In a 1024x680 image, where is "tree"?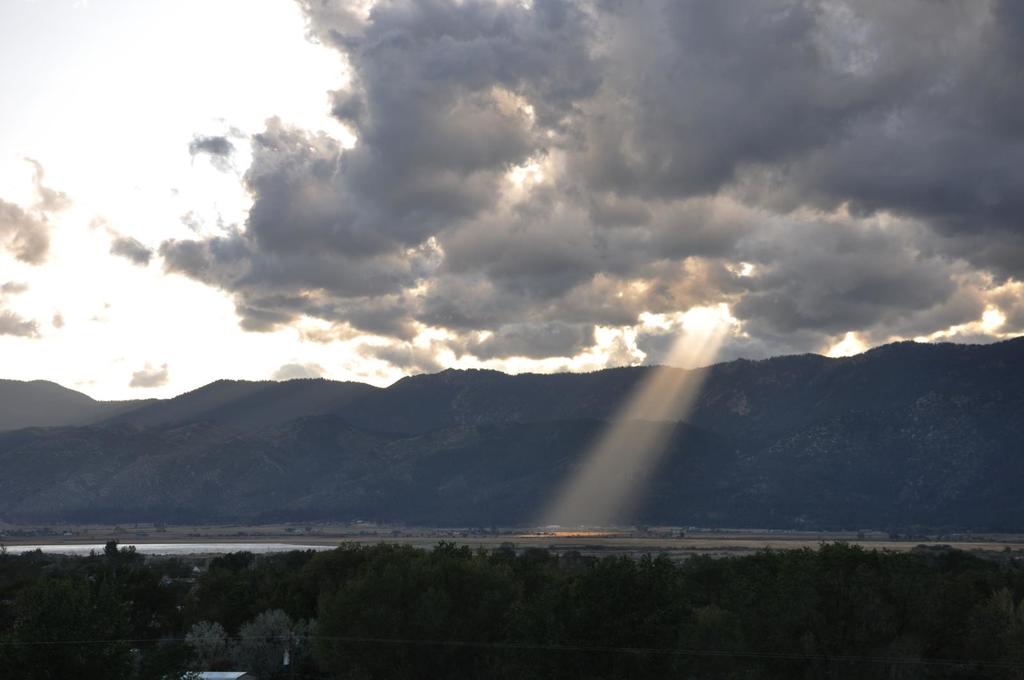
[x1=734, y1=542, x2=792, y2=658].
